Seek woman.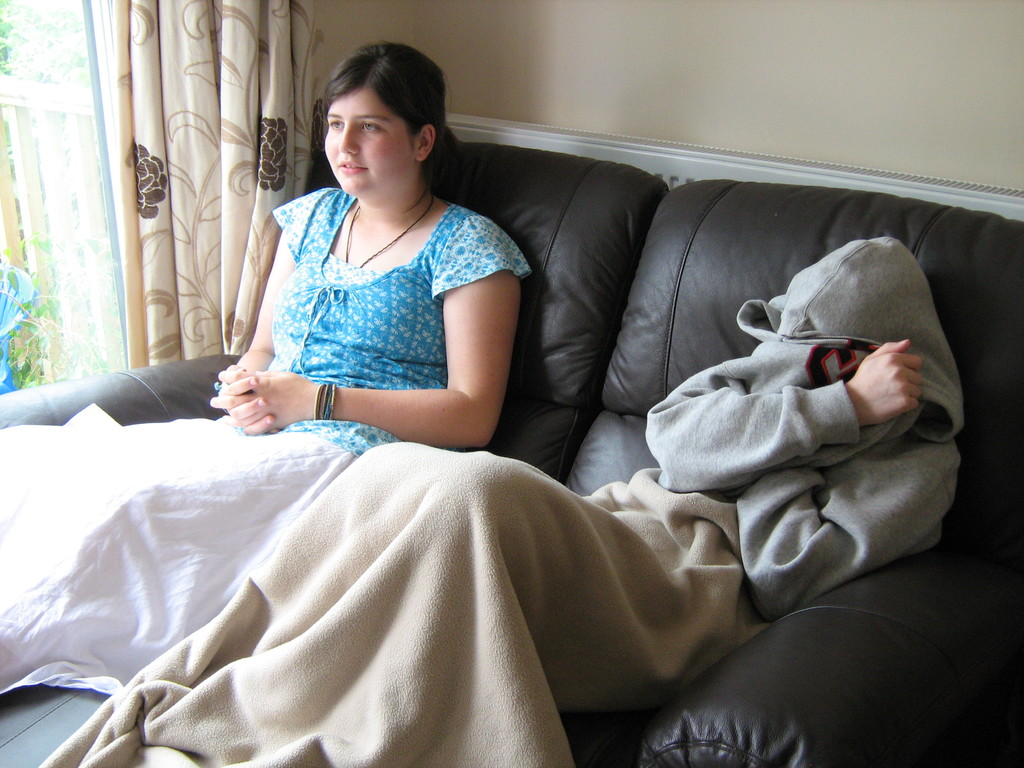
rect(0, 38, 531, 692).
